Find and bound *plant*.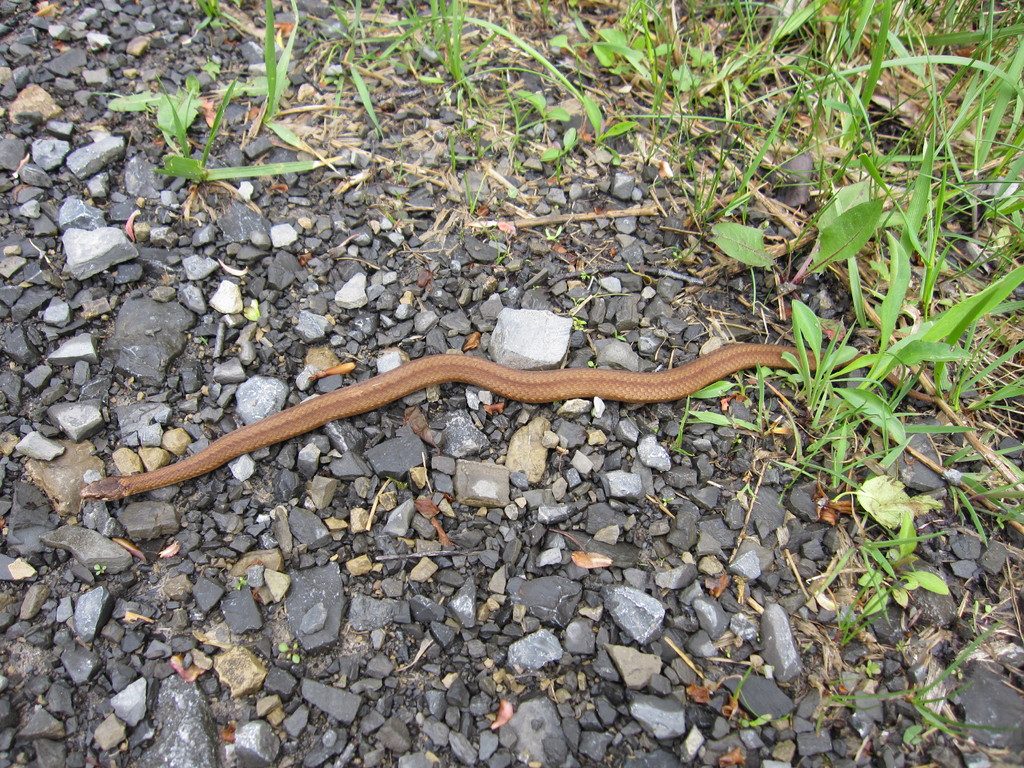
Bound: <box>317,0,408,147</box>.
